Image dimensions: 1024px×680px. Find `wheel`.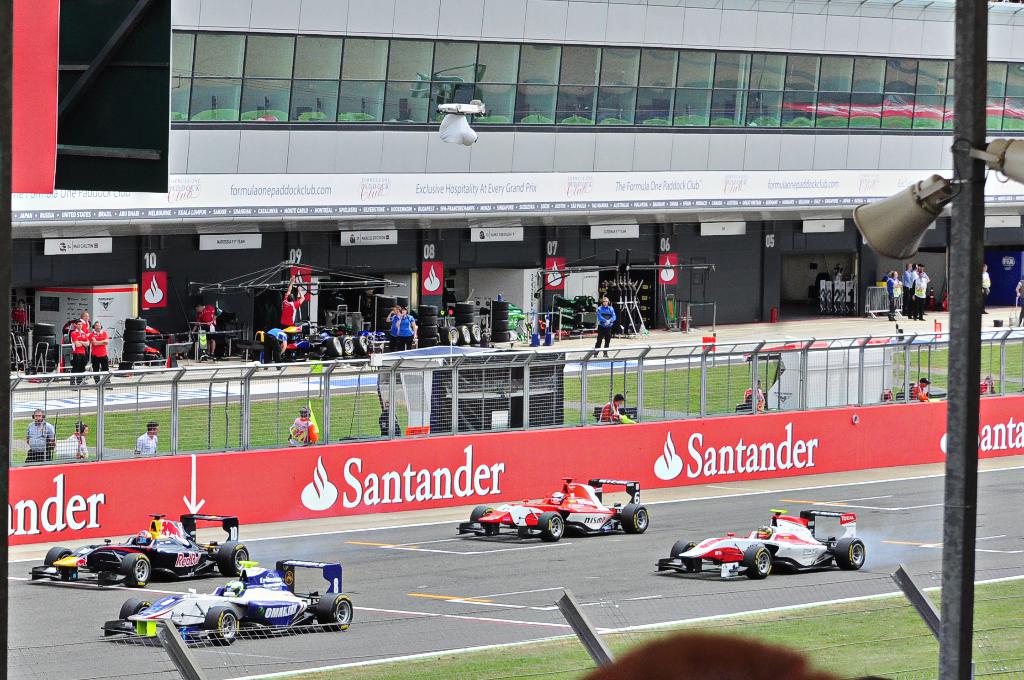
419, 327, 439, 334.
